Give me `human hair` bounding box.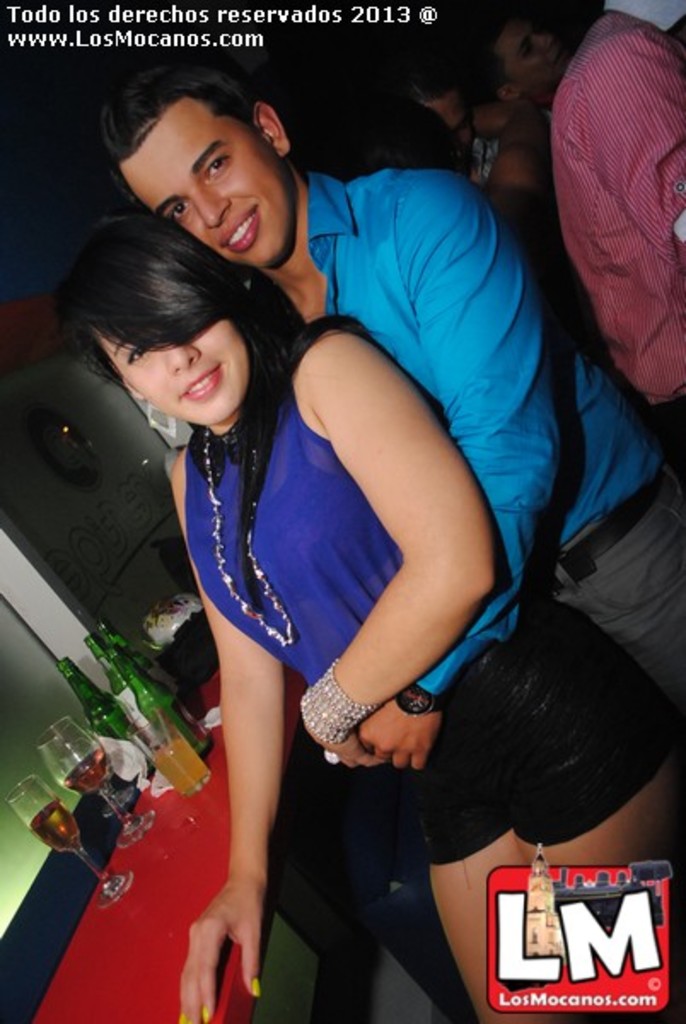
60, 213, 387, 609.
